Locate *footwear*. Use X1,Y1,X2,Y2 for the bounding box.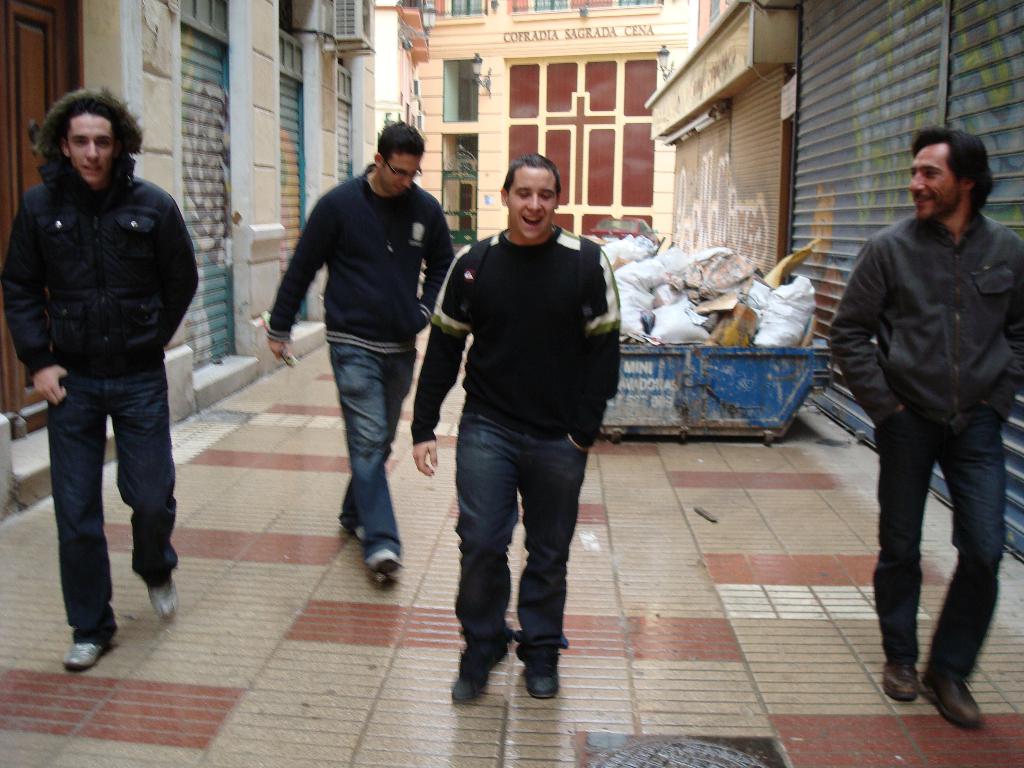
448,640,514,706.
